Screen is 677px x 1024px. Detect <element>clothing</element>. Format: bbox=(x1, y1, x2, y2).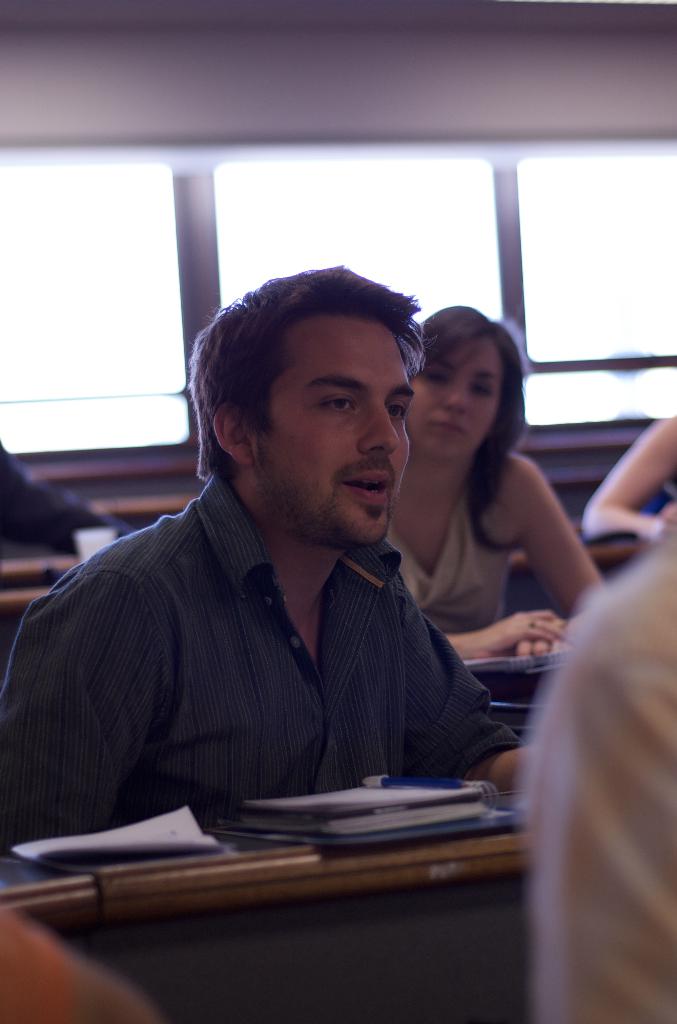
bbox=(0, 433, 132, 552).
